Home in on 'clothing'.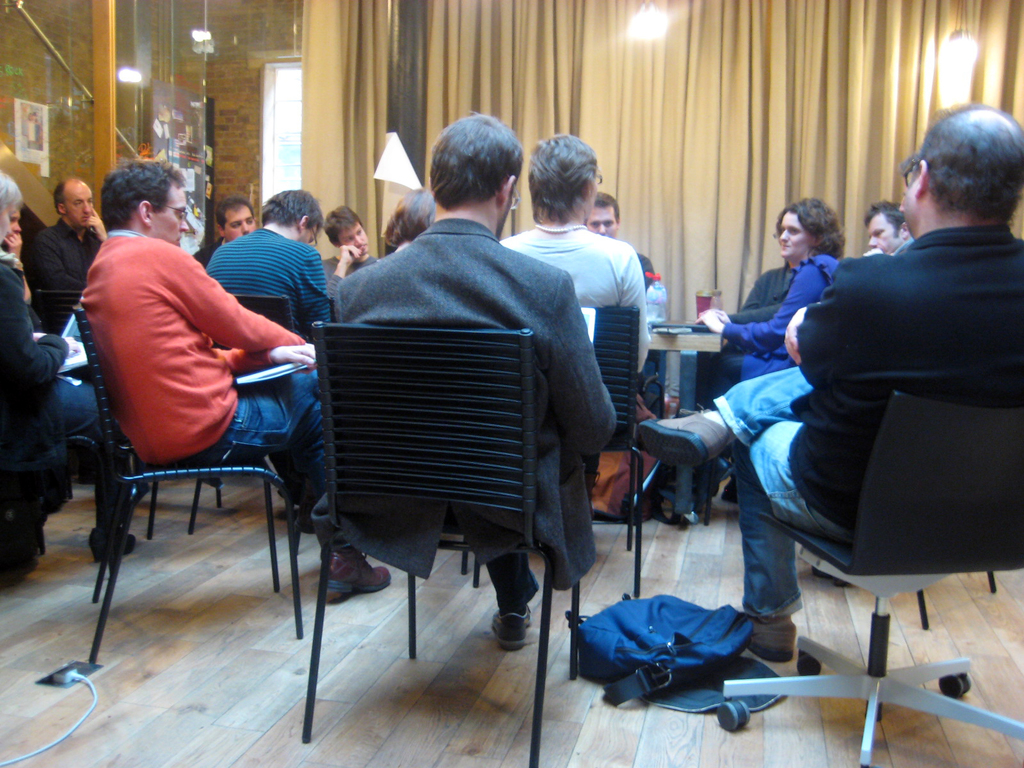
Homed in at BBox(491, 224, 652, 368).
